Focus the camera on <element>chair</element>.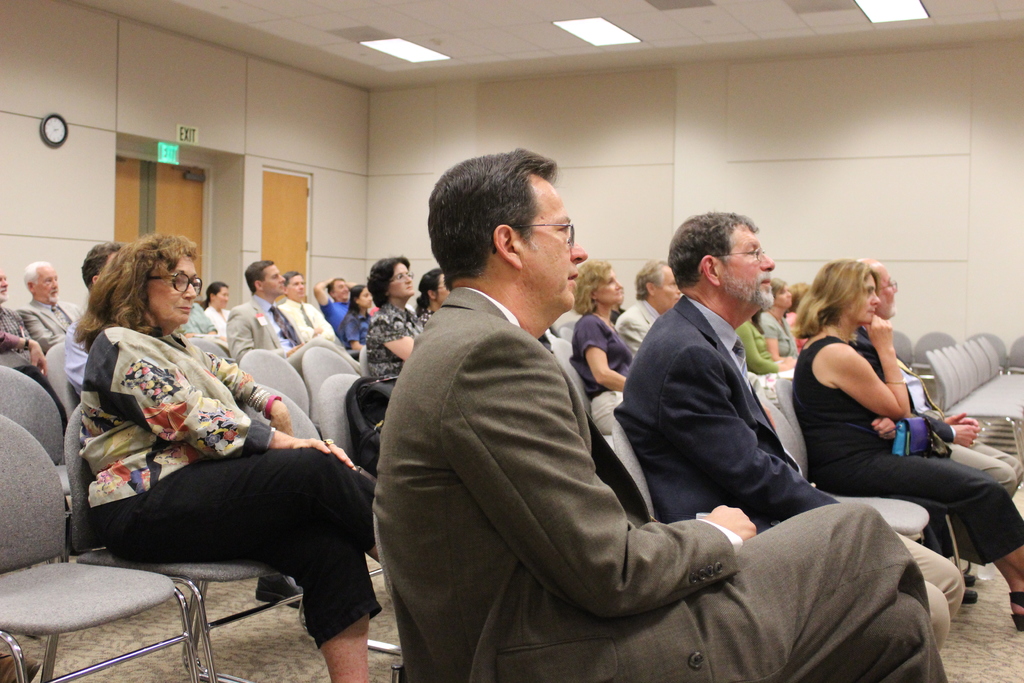
Focus region: <region>973, 329, 1007, 377</region>.
